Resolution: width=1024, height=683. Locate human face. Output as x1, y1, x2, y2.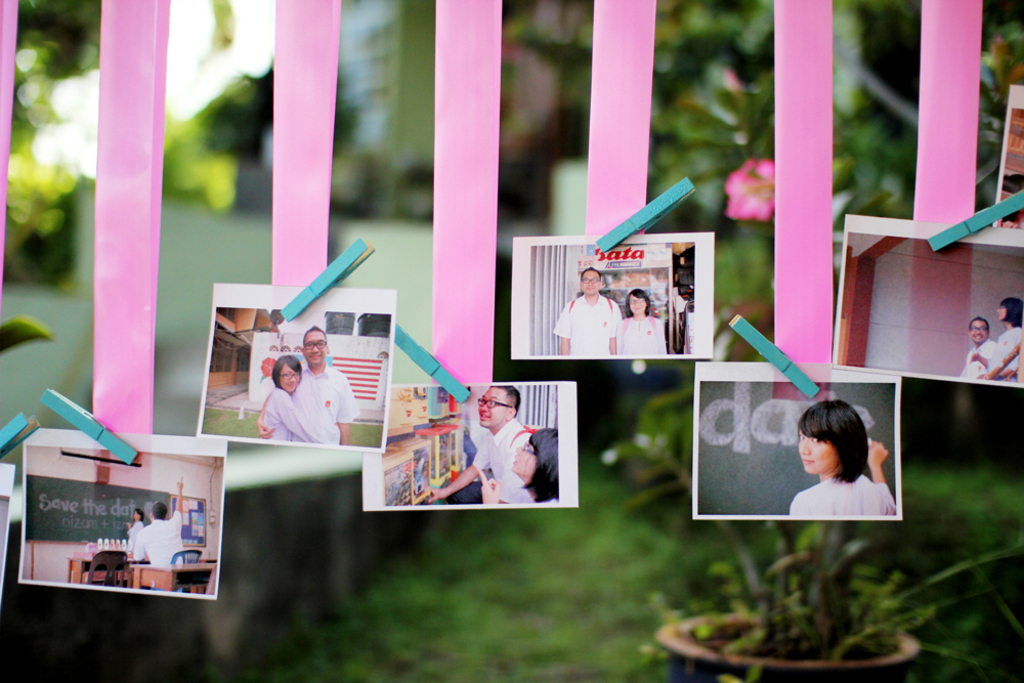
627, 295, 645, 316.
